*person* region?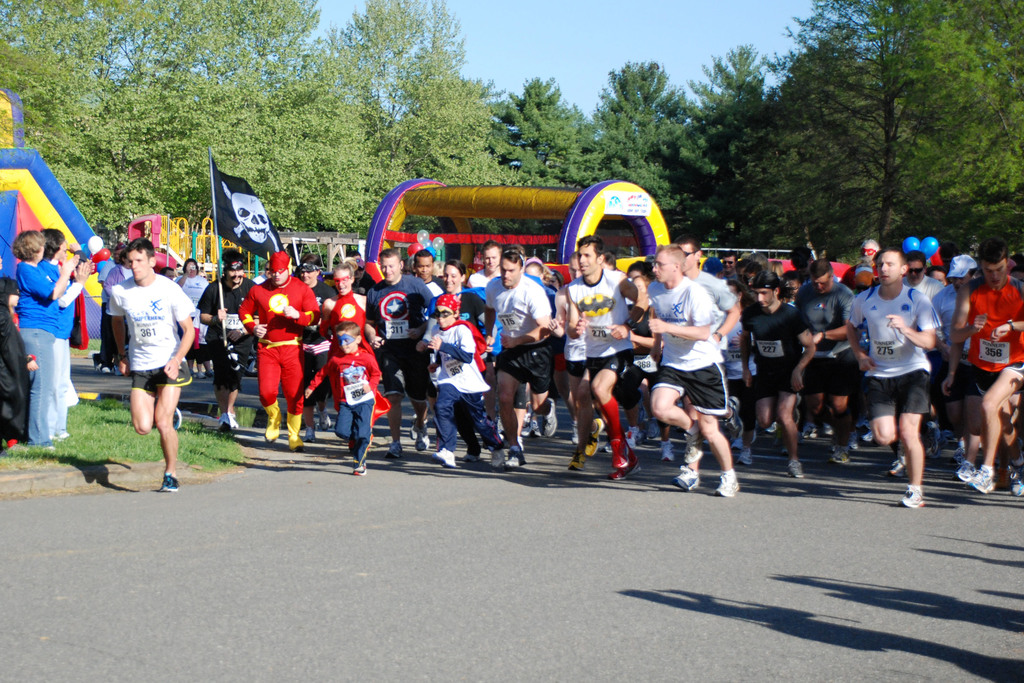
rect(238, 247, 316, 448)
